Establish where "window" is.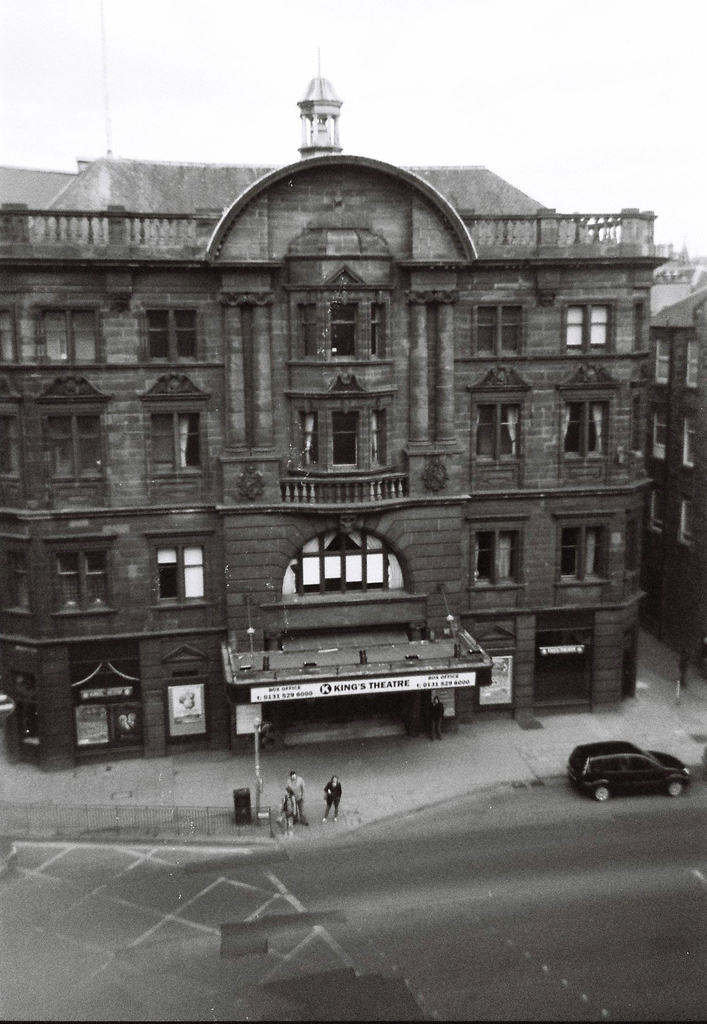
Established at 555/522/608/591.
